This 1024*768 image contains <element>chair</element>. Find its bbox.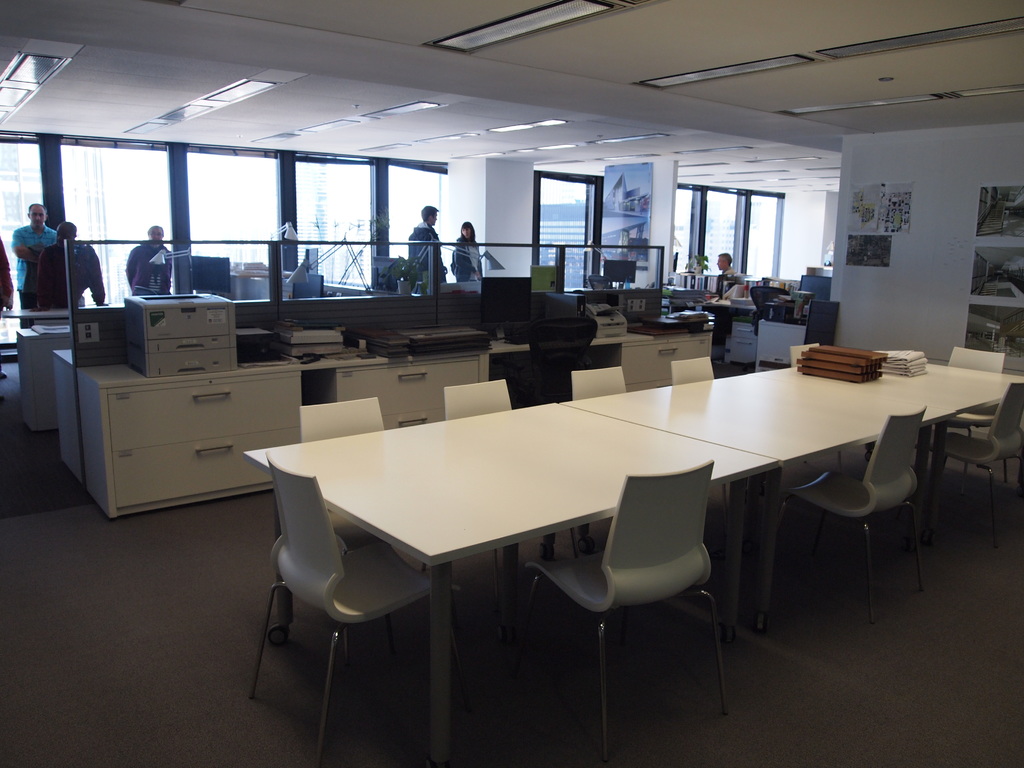
bbox=[300, 397, 429, 641].
